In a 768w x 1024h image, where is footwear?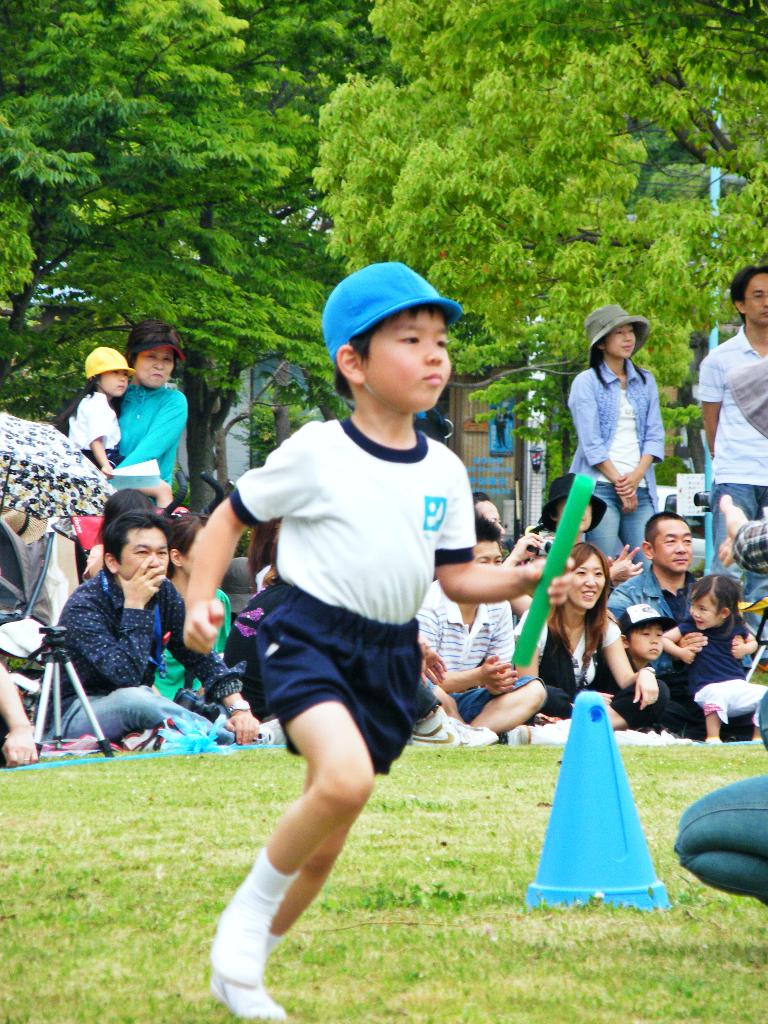
l=210, t=910, r=260, b=983.
